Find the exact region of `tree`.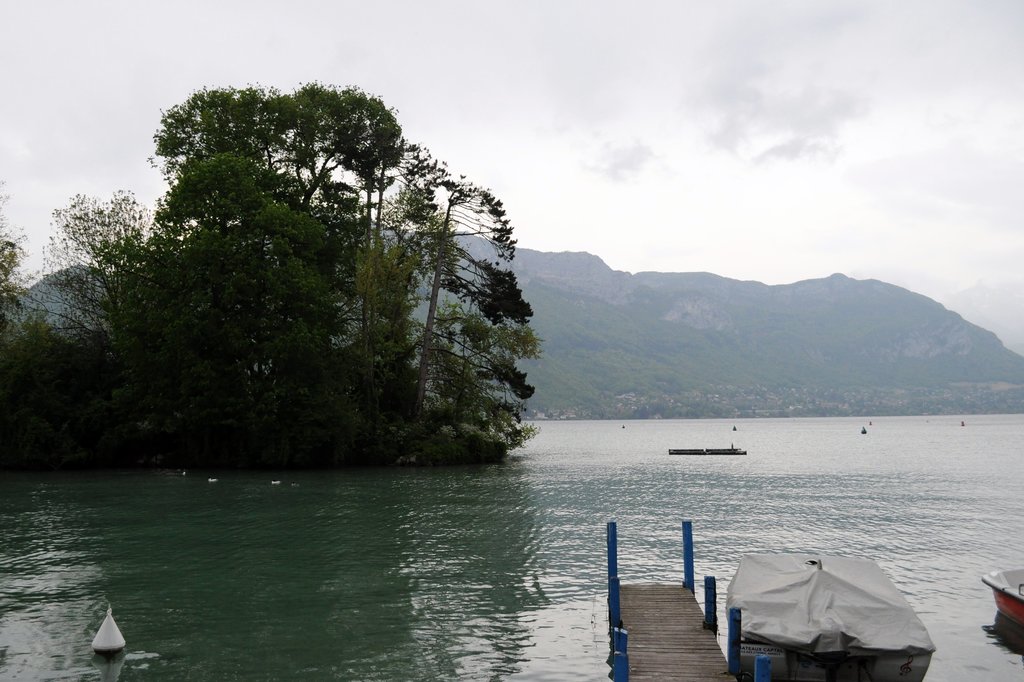
Exact region: (81, 59, 543, 502).
